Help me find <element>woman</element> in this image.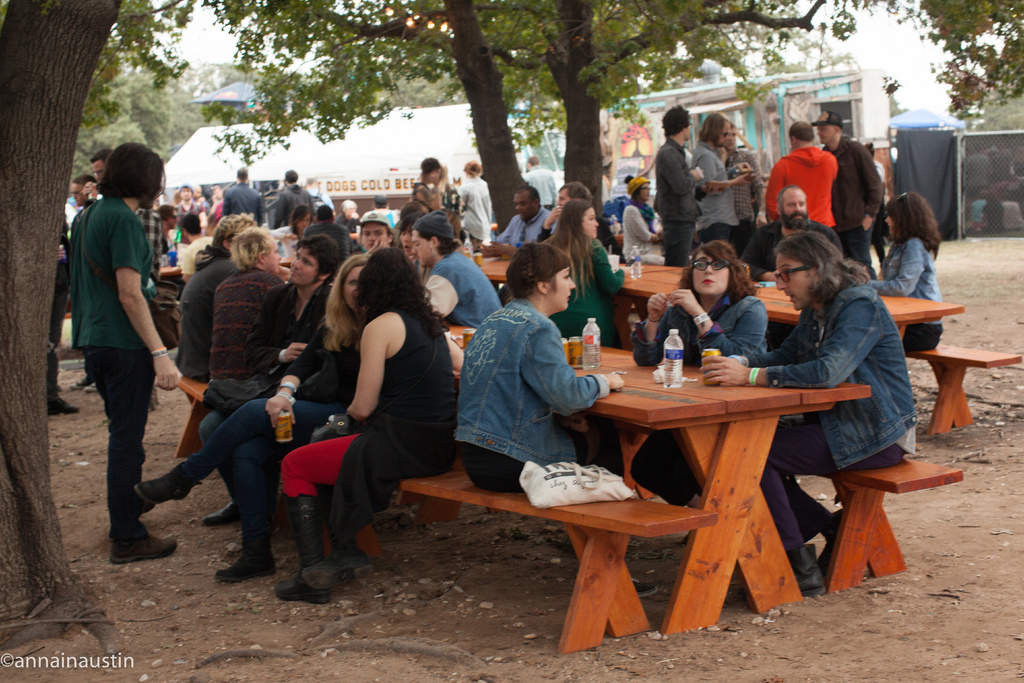
Found it: 632, 244, 771, 506.
